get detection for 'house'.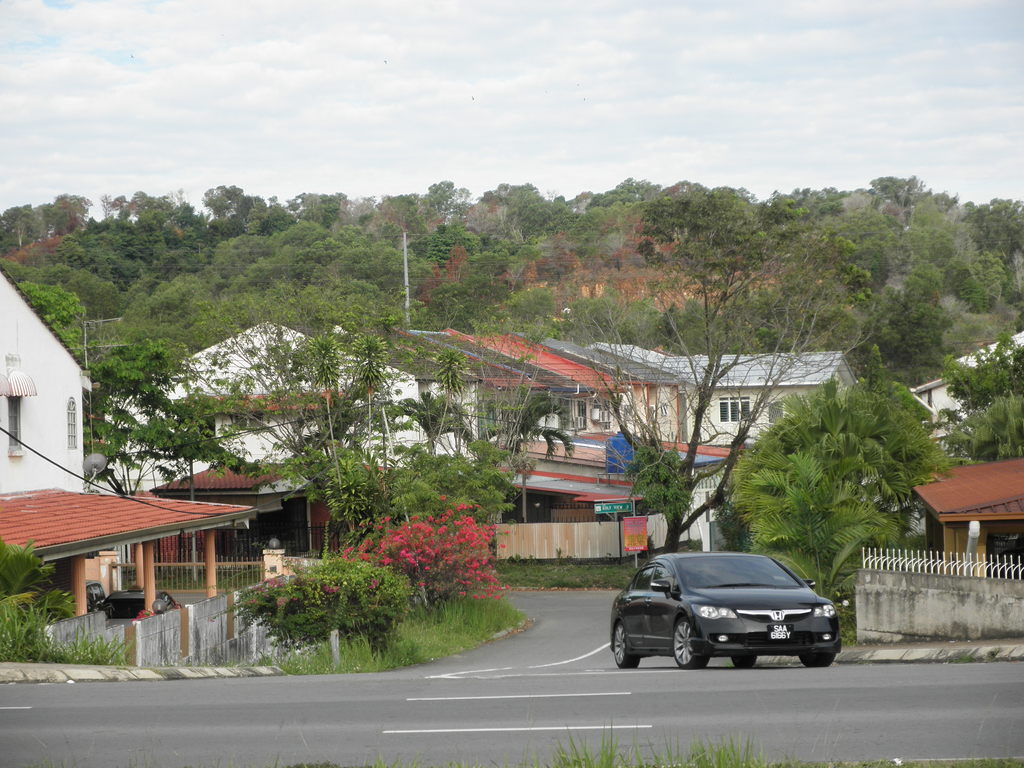
Detection: (x1=0, y1=266, x2=336, y2=674).
